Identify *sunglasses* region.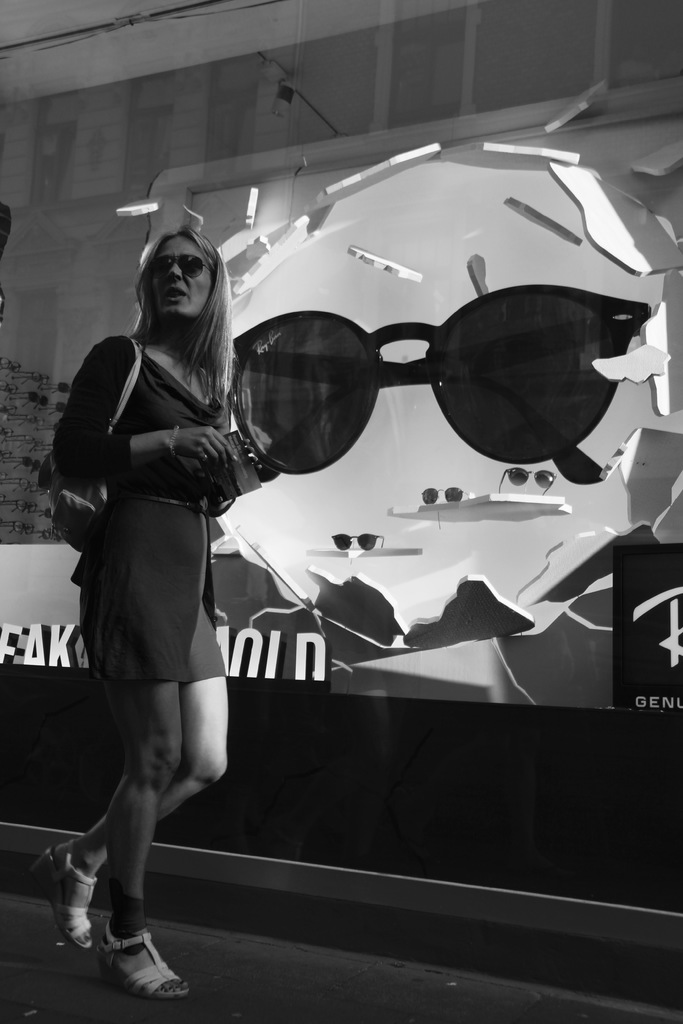
Region: pyautogui.locateOnScreen(498, 467, 551, 493).
